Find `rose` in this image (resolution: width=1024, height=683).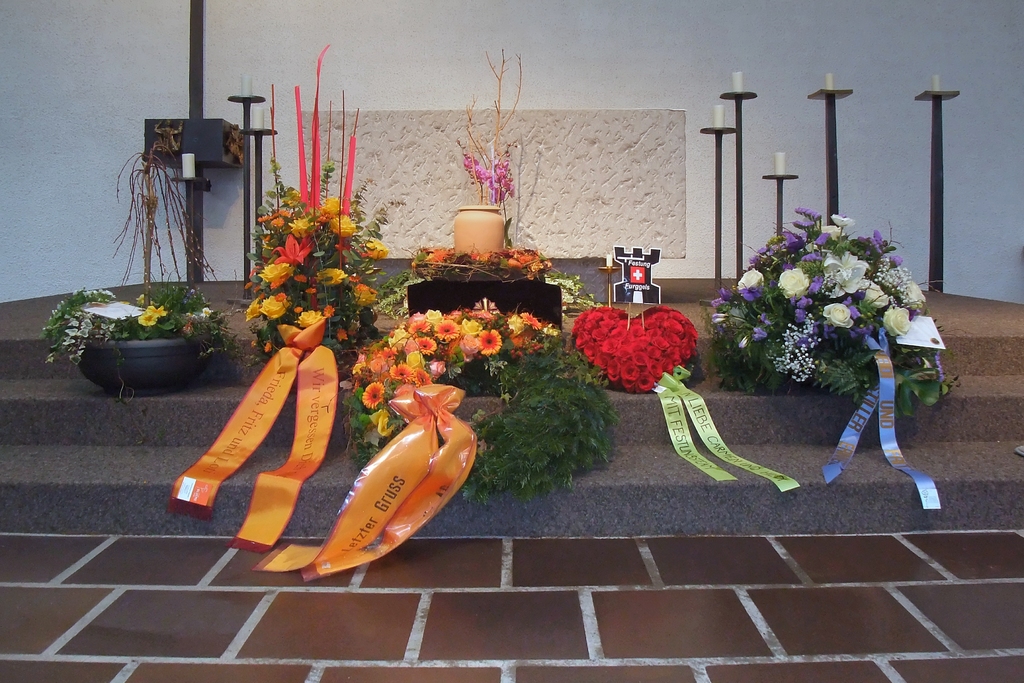
<bbox>390, 329, 410, 350</bbox>.
